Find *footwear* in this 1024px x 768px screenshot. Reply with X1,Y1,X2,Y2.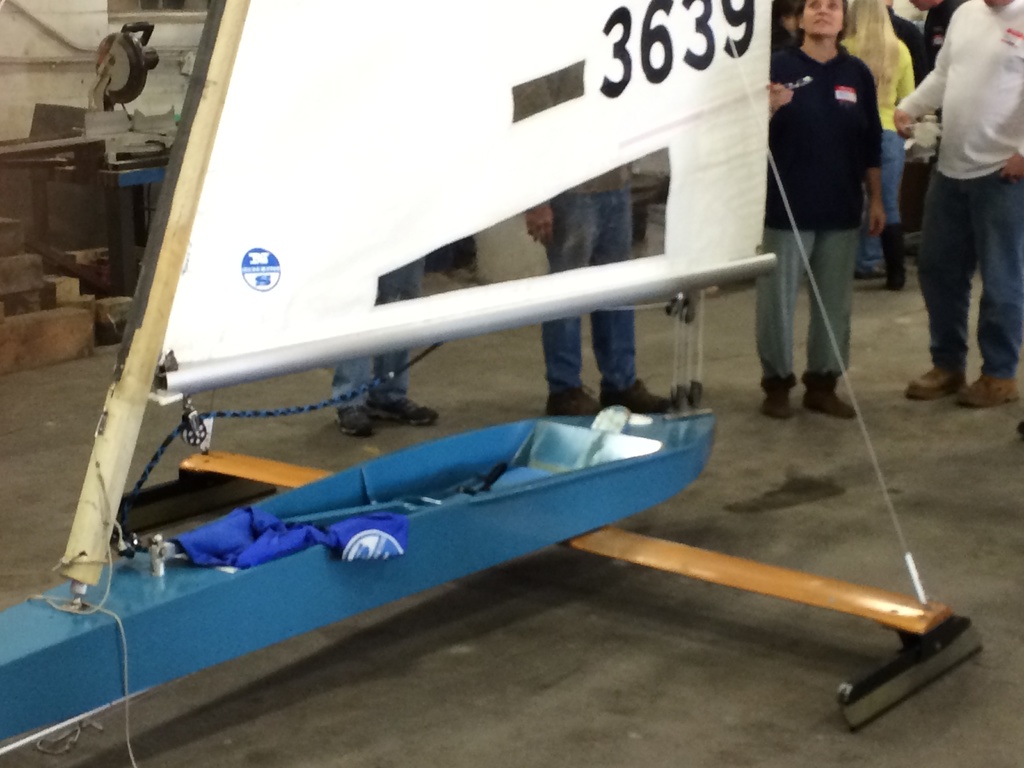
880,224,909,289.
